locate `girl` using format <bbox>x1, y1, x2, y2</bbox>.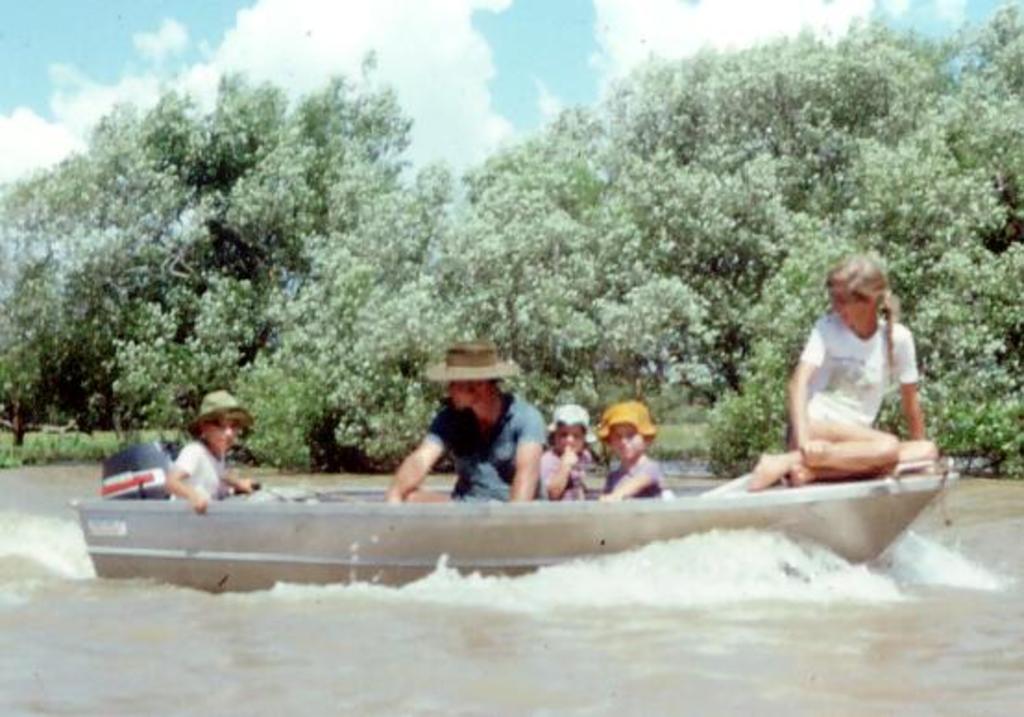
<bbox>159, 390, 255, 514</bbox>.
